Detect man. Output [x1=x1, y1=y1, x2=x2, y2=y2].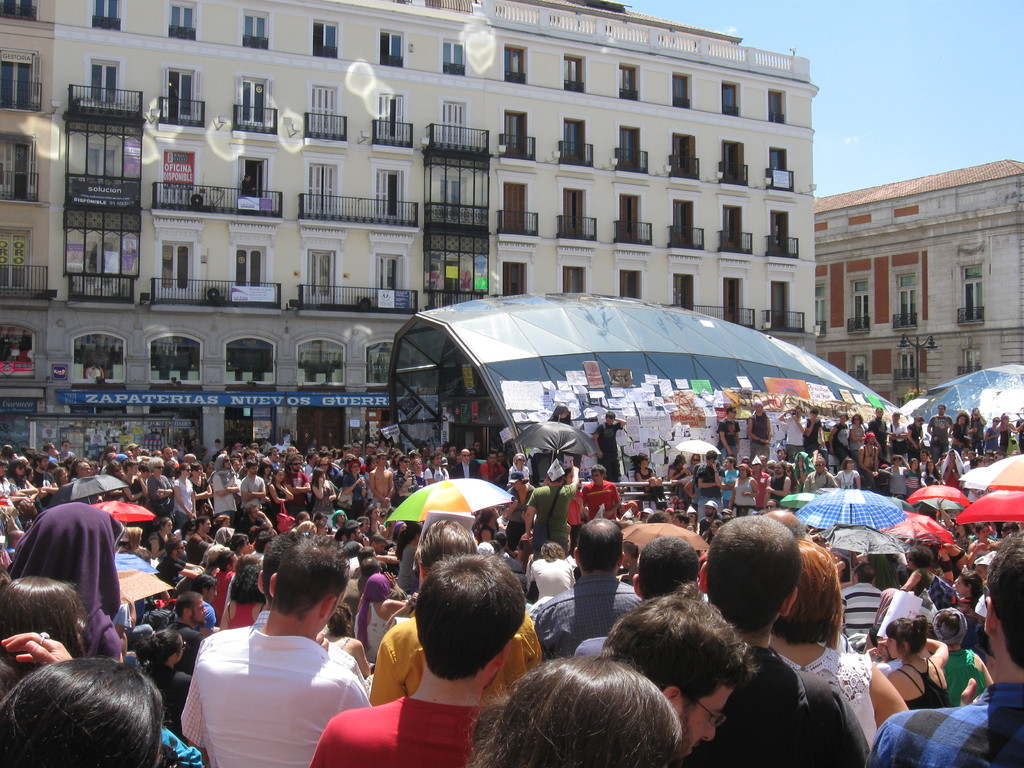
[x1=308, y1=554, x2=527, y2=767].
